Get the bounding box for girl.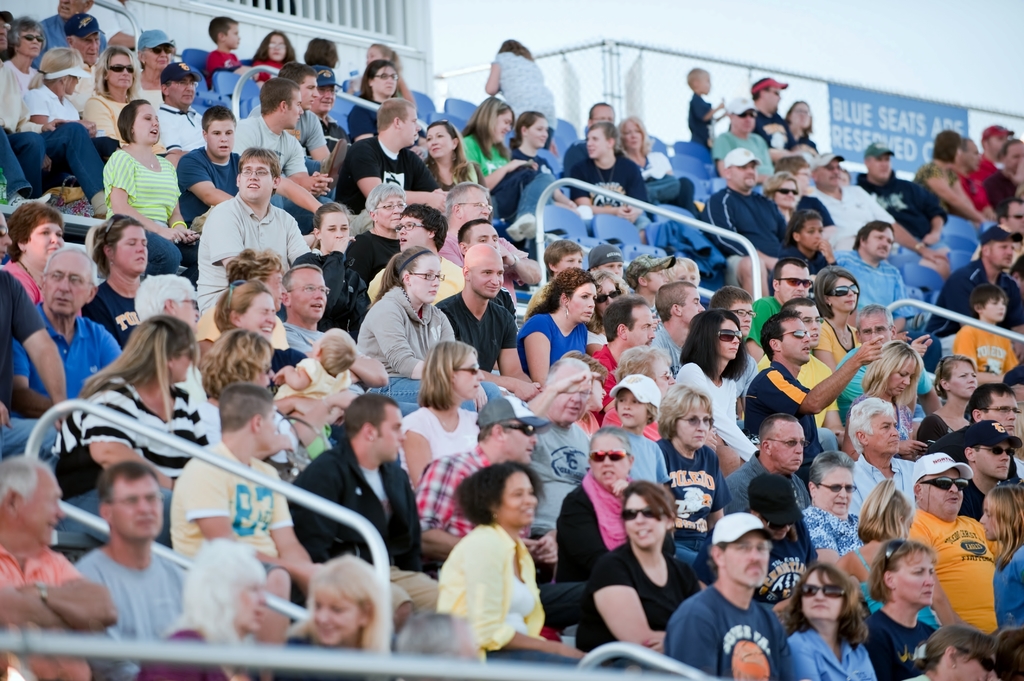
<box>282,554,392,680</box>.
